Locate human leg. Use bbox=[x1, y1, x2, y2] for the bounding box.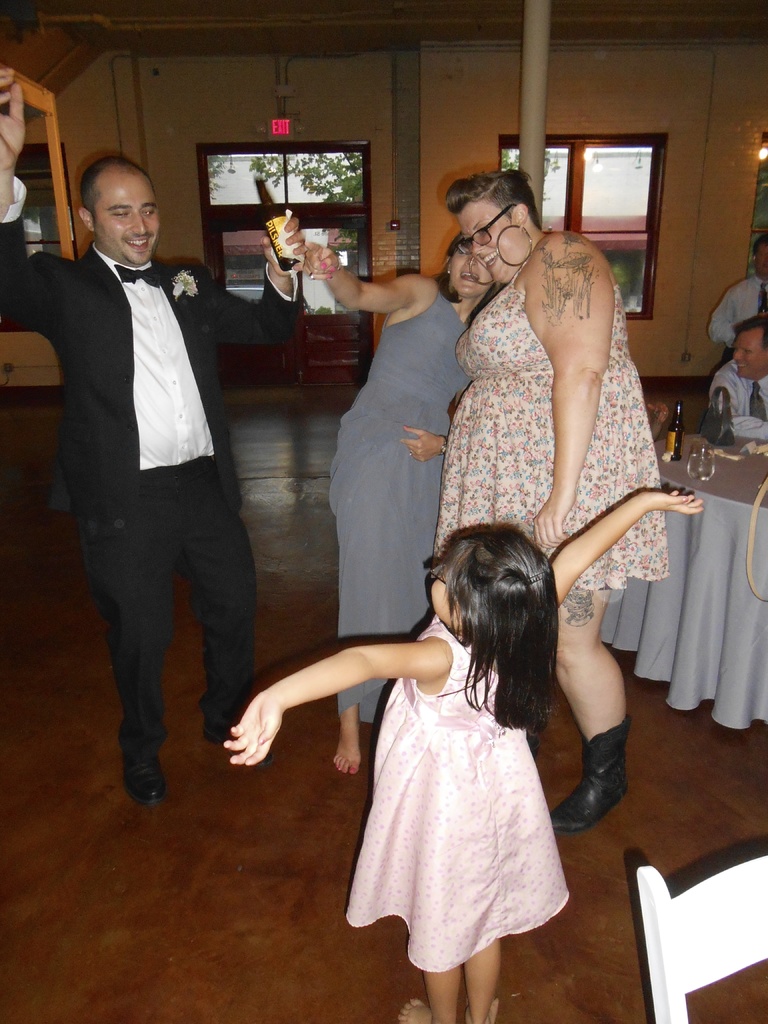
bbox=[468, 938, 499, 1023].
